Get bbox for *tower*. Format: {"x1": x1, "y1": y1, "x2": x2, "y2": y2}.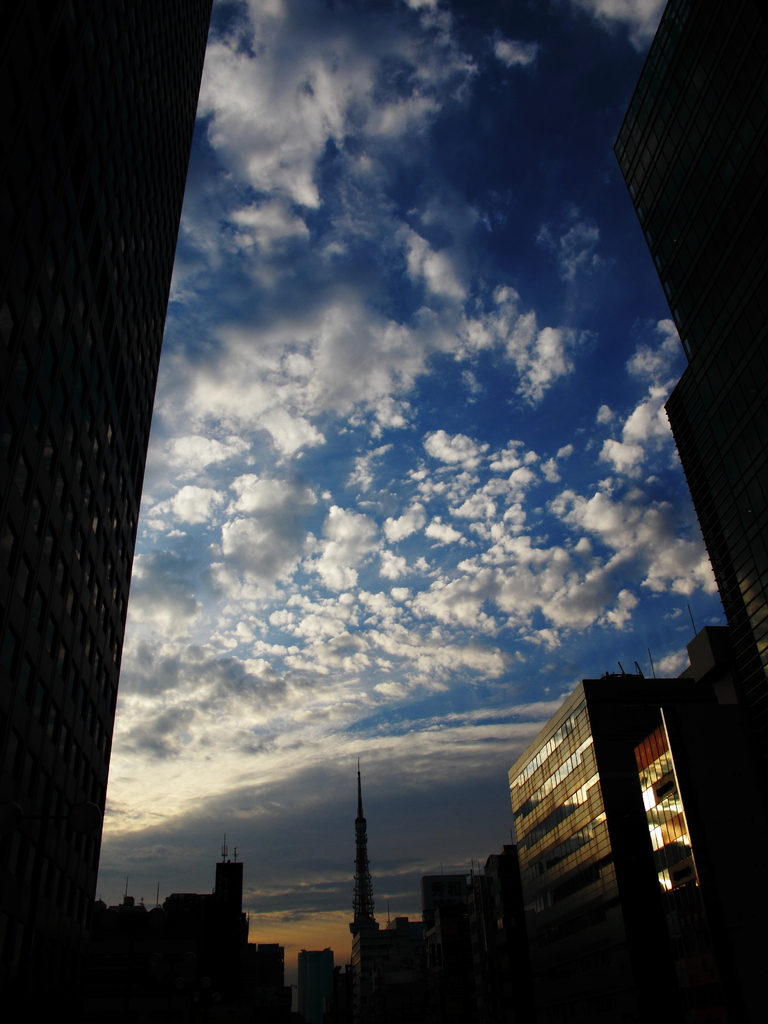
{"x1": 331, "y1": 736, "x2": 387, "y2": 1018}.
